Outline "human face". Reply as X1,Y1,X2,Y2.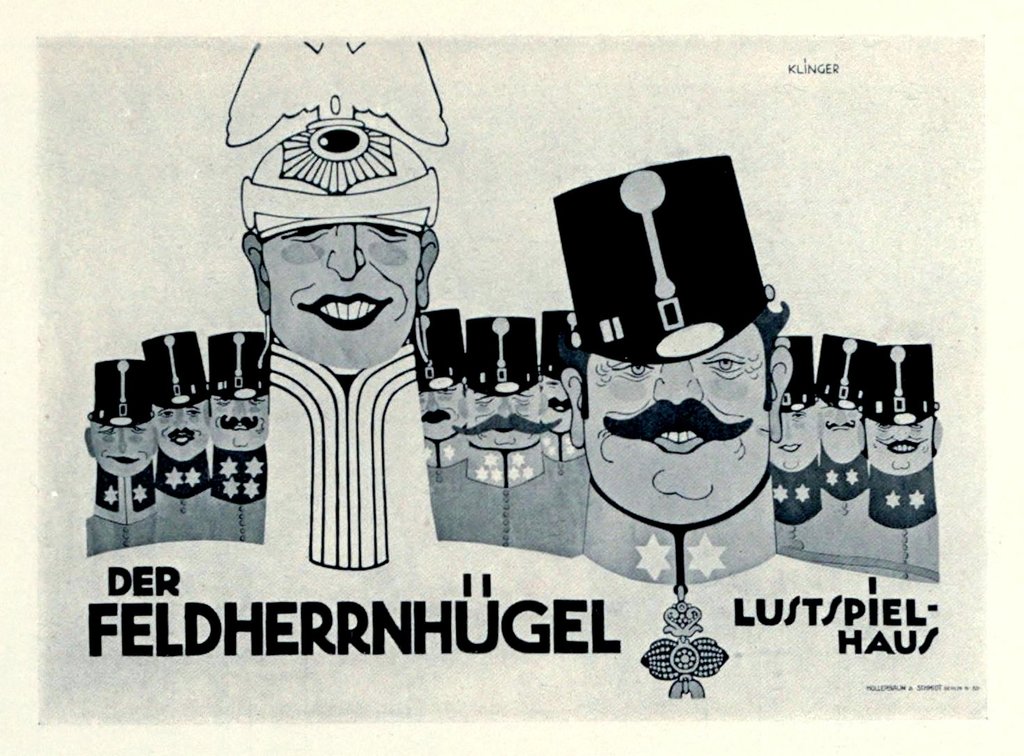
153,399,208,461.
